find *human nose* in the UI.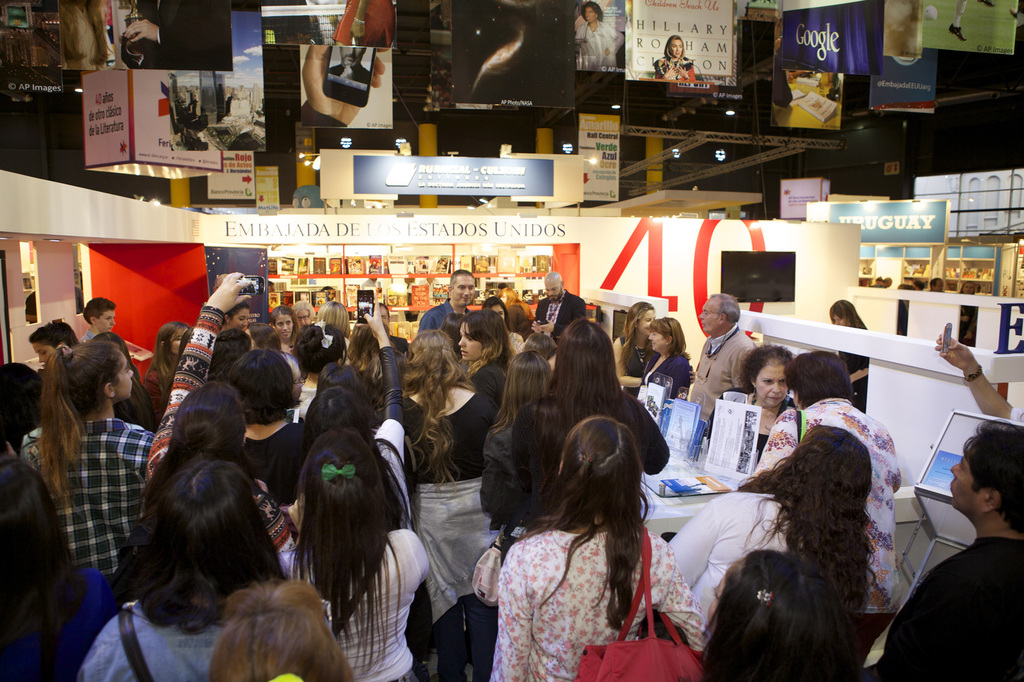
UI element at l=464, t=289, r=467, b=294.
